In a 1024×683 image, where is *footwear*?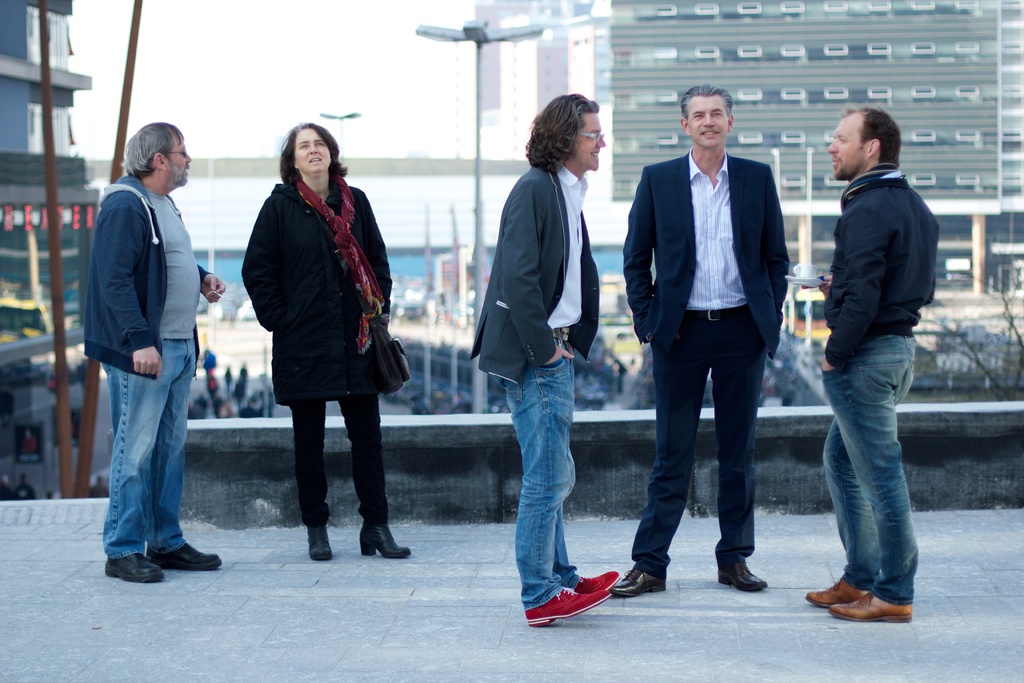
[x1=611, y1=566, x2=662, y2=598].
